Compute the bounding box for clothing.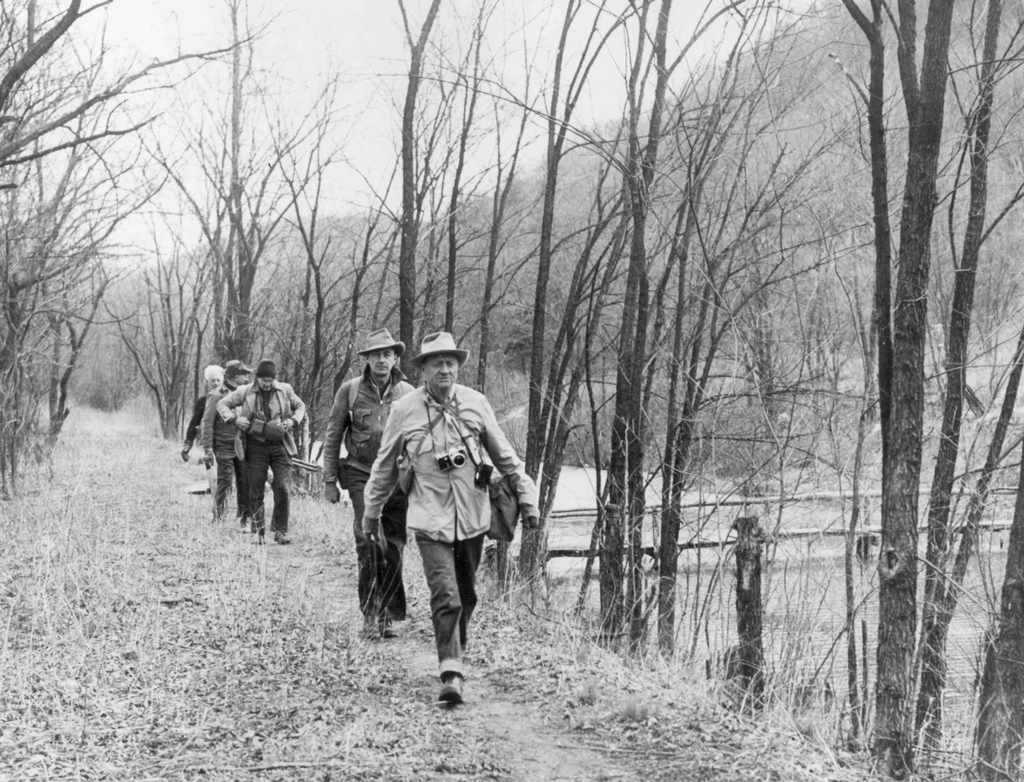
locate(369, 360, 504, 665).
